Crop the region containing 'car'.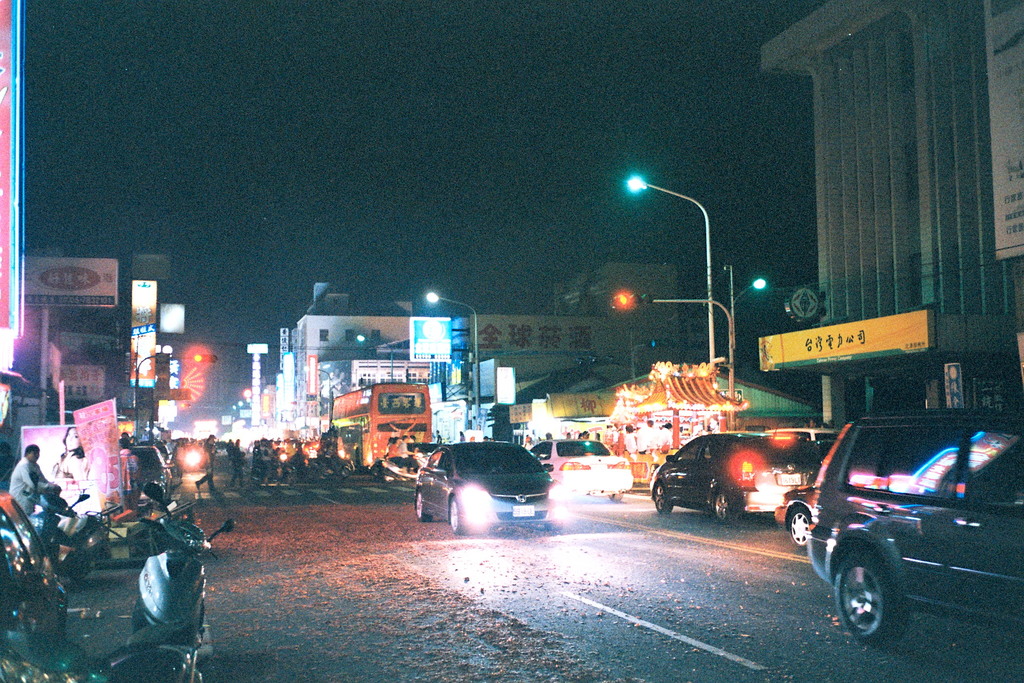
Crop region: <box>813,401,1021,651</box>.
